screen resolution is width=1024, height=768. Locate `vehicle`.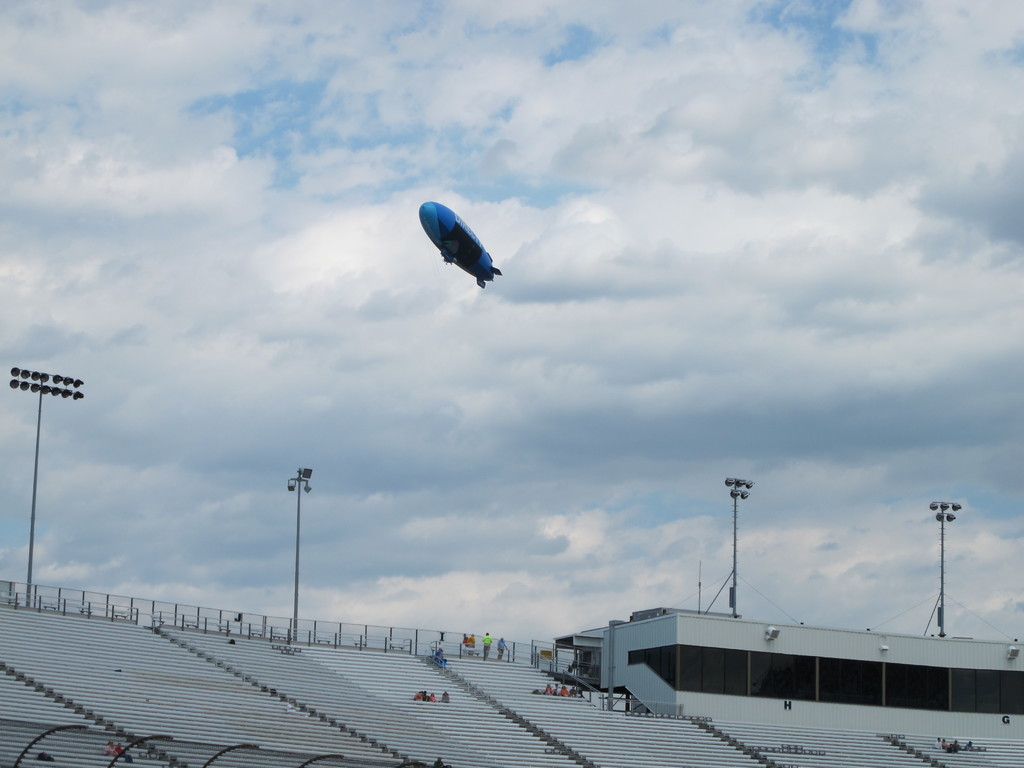
[left=417, top=200, right=504, bottom=289].
